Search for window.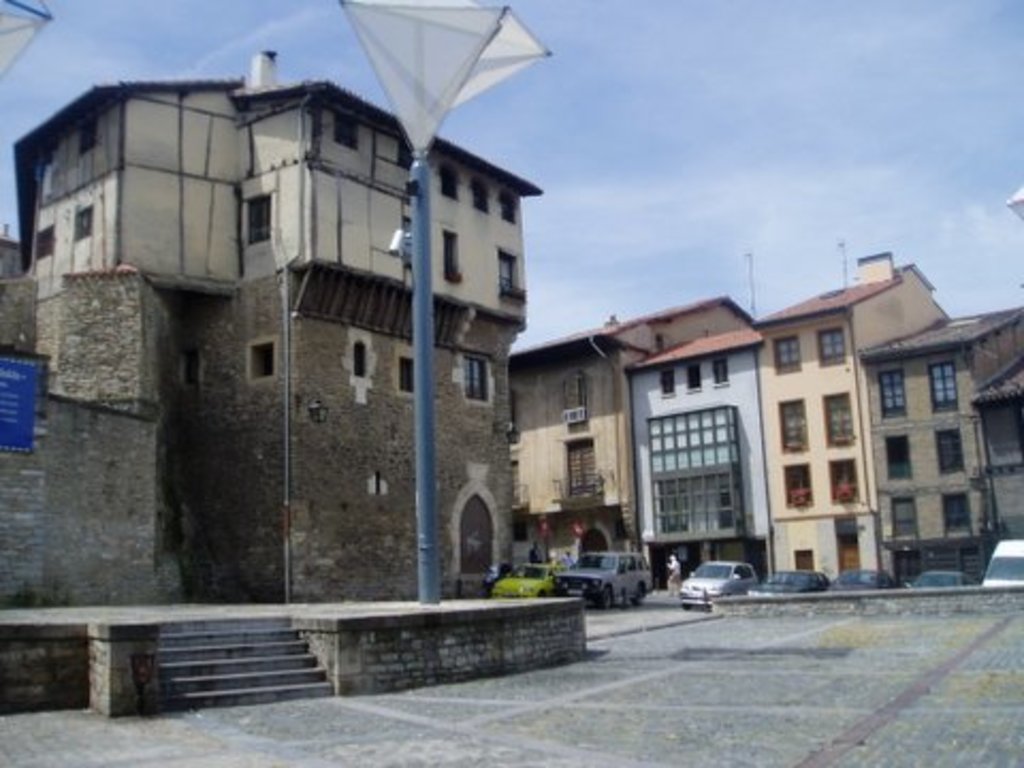
Found at 79/117/98/162.
